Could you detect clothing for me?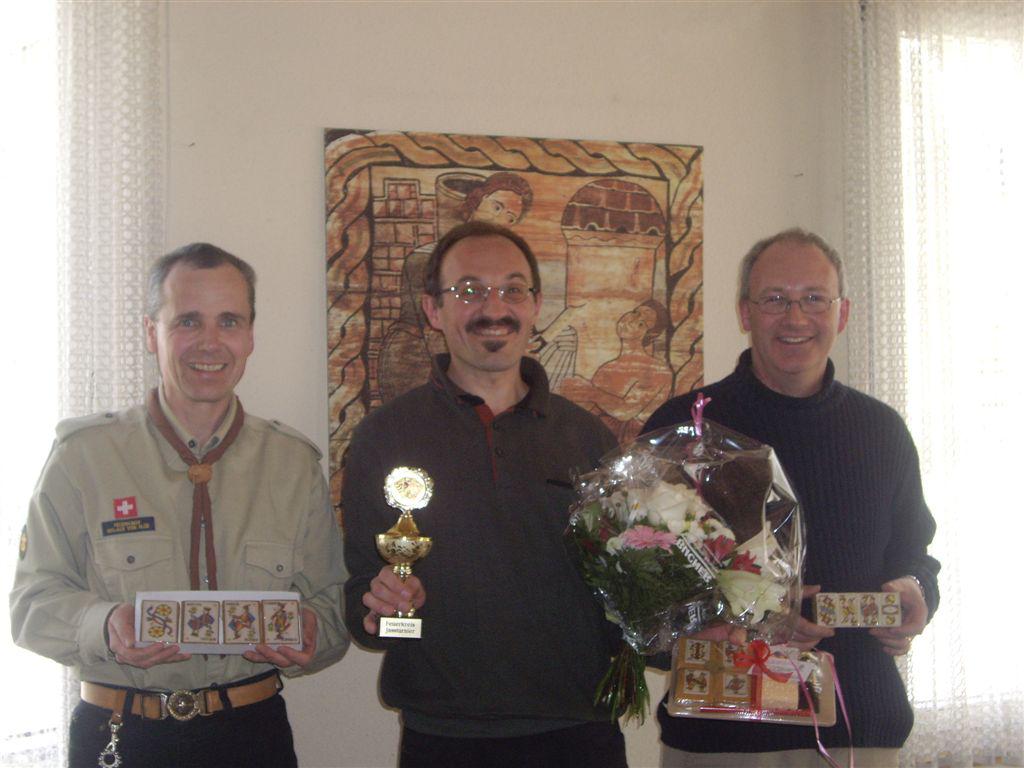
Detection result: (22, 351, 344, 740).
